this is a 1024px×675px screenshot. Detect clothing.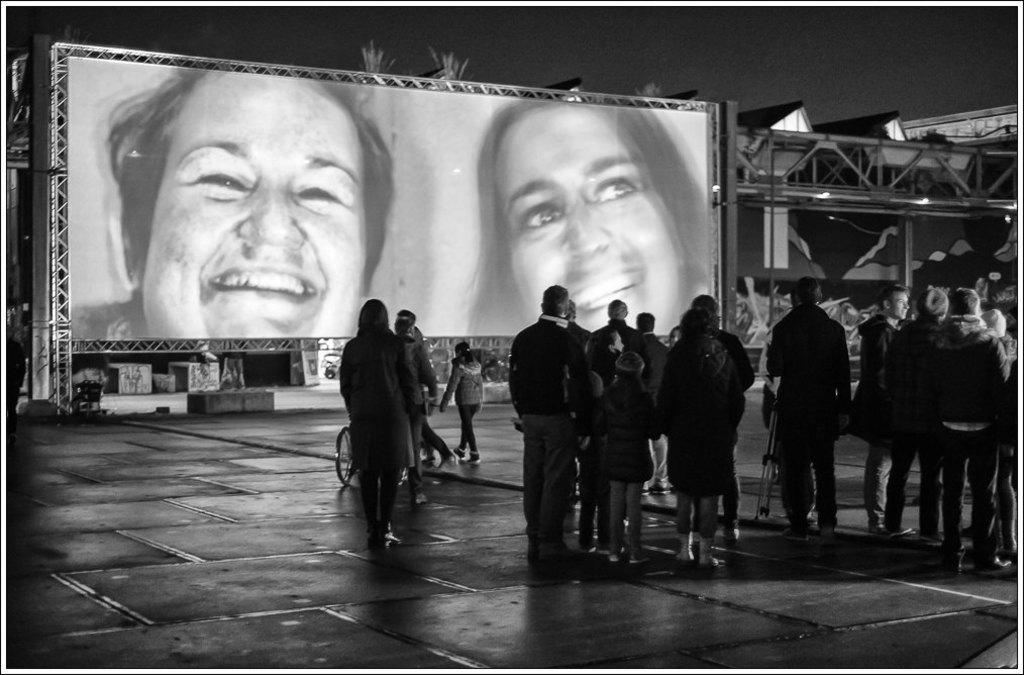
Rect(590, 318, 642, 374).
